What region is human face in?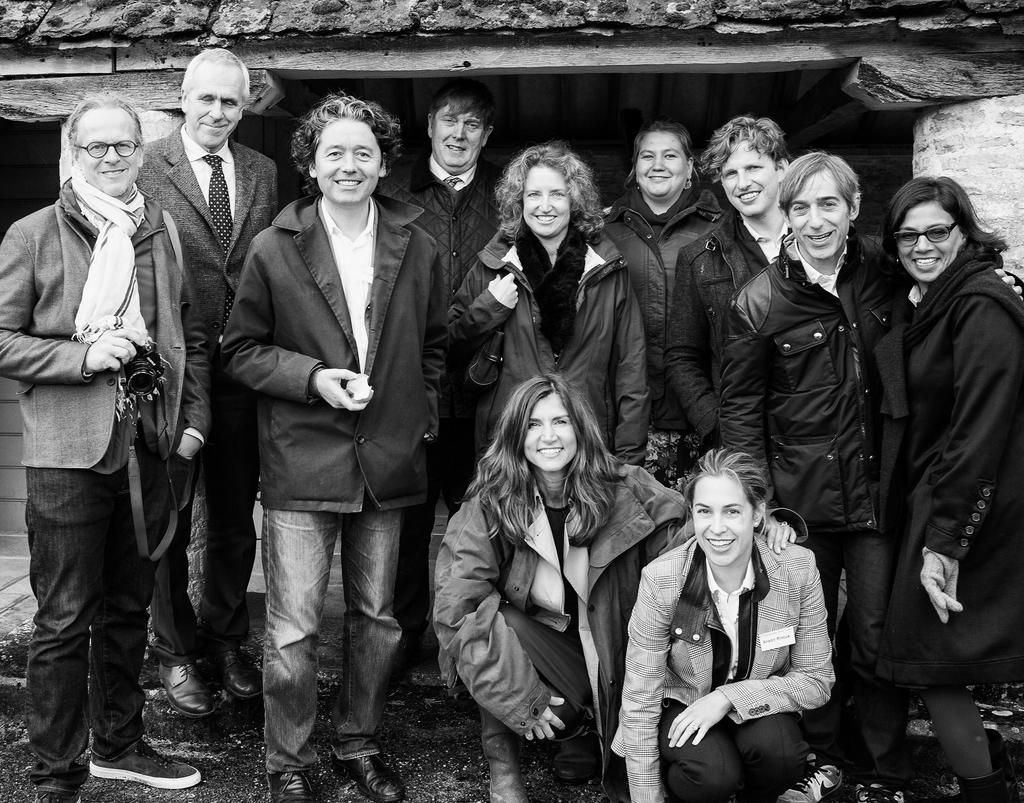
{"left": 786, "top": 173, "right": 848, "bottom": 263}.
